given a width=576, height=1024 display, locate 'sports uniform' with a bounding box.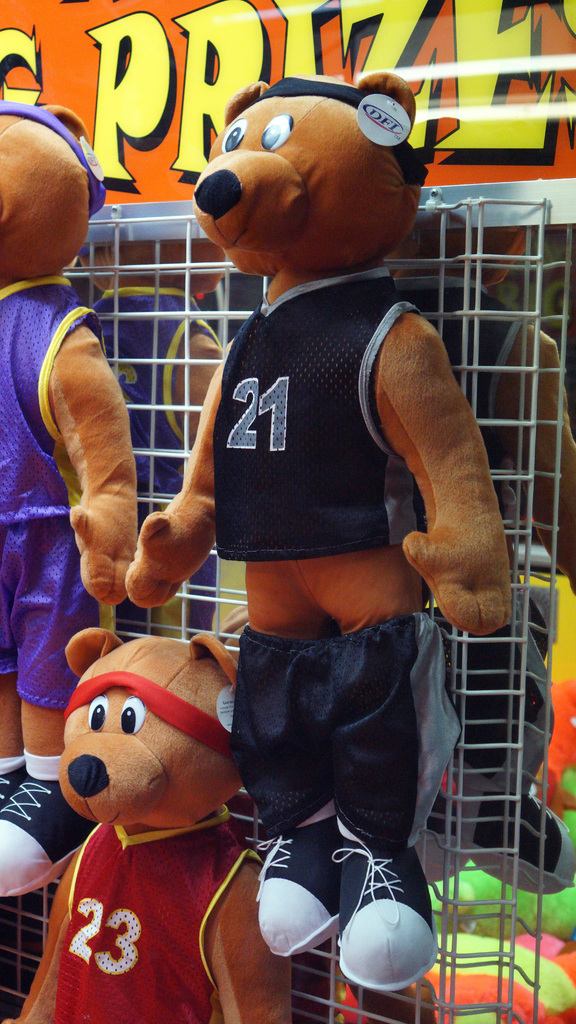
Located: 231, 633, 469, 858.
